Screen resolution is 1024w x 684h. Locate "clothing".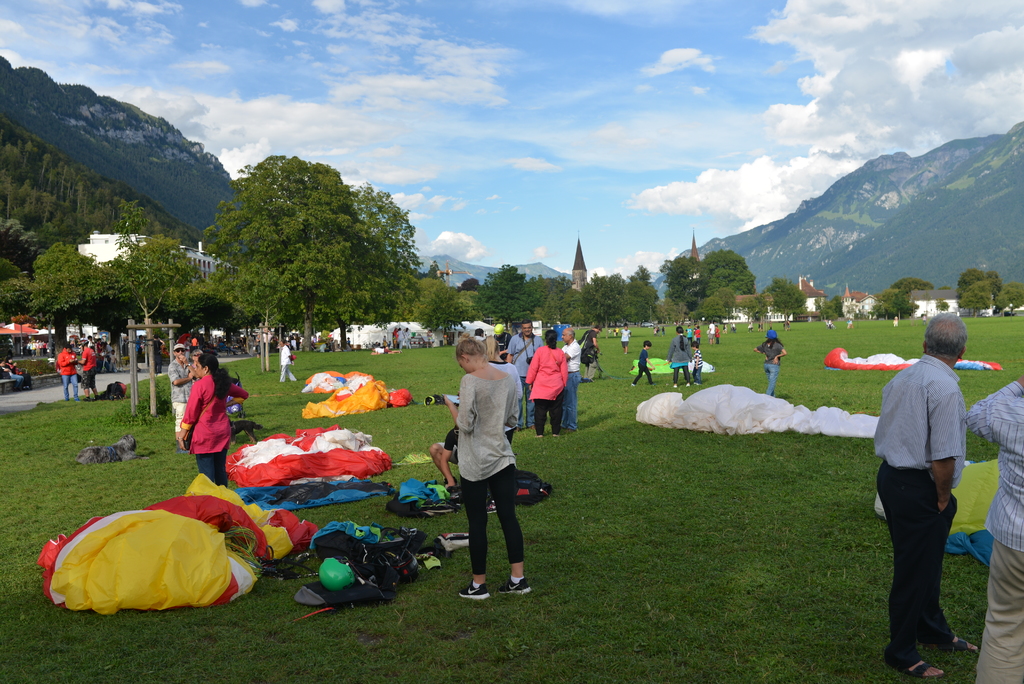
{"left": 559, "top": 338, "right": 584, "bottom": 432}.
